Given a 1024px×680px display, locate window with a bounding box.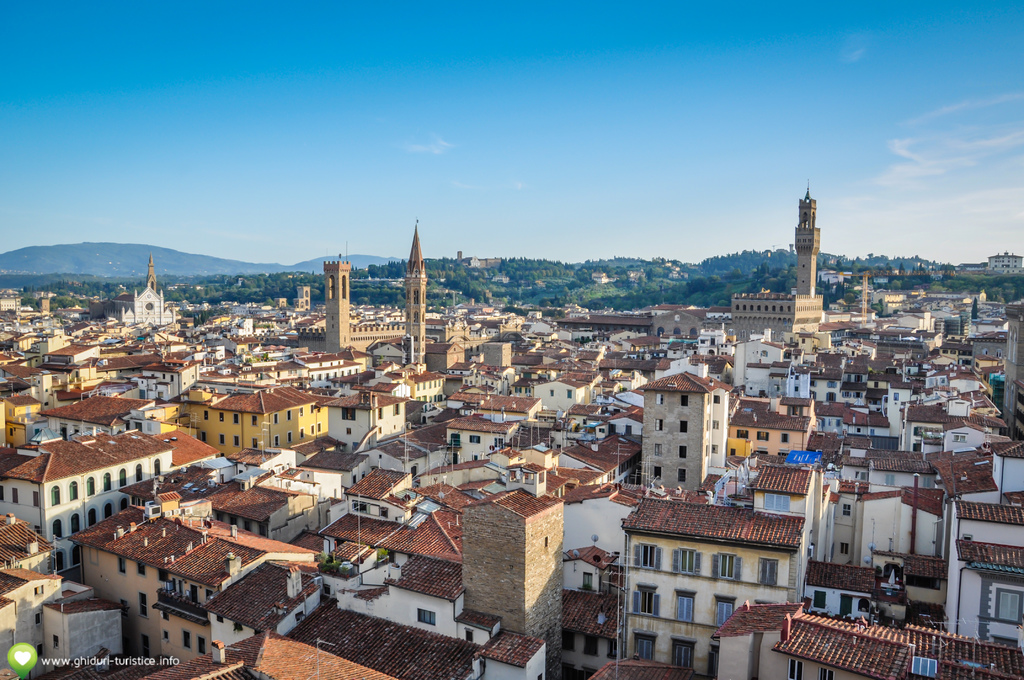
Located: bbox=(352, 501, 366, 514).
